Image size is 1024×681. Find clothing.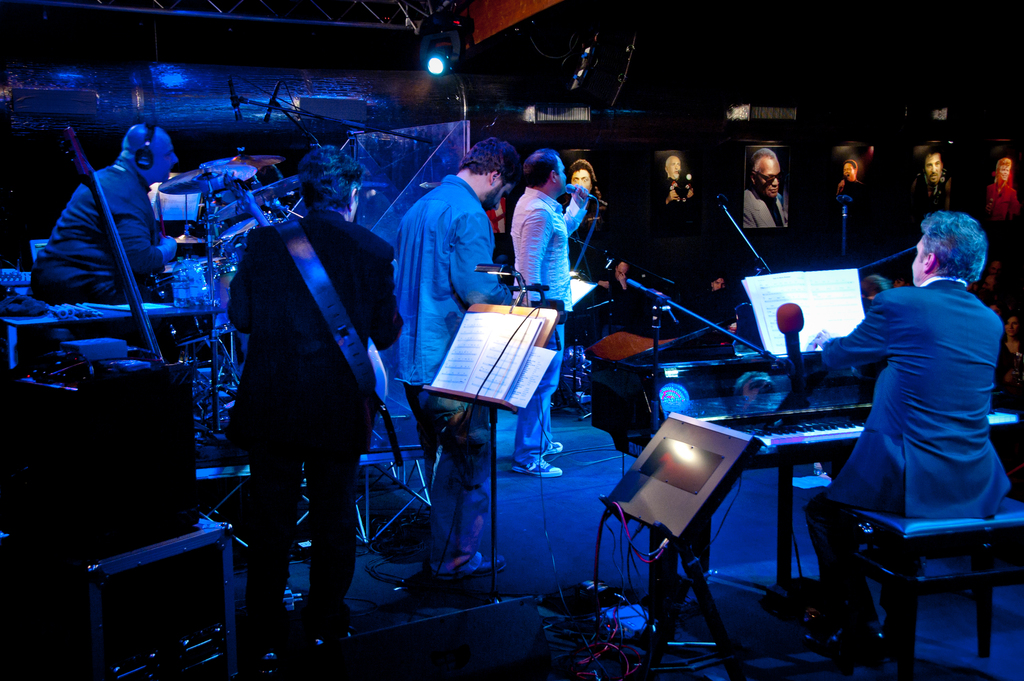
bbox=[205, 134, 398, 617].
